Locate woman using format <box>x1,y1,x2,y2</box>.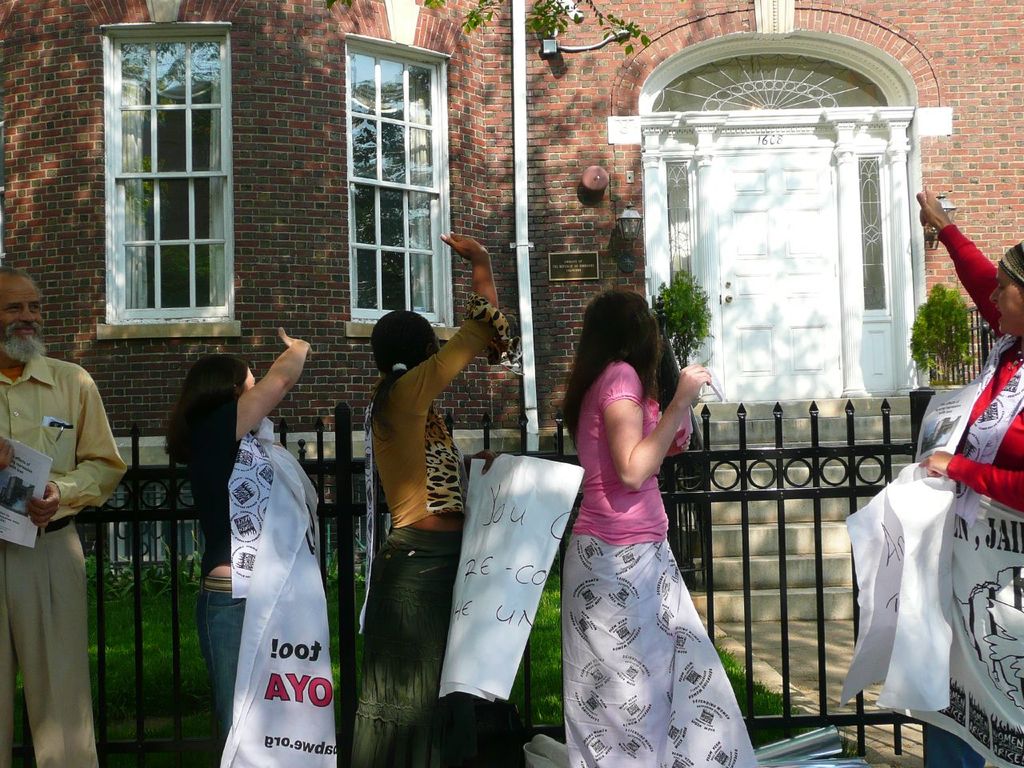
<box>548,258,748,762</box>.
